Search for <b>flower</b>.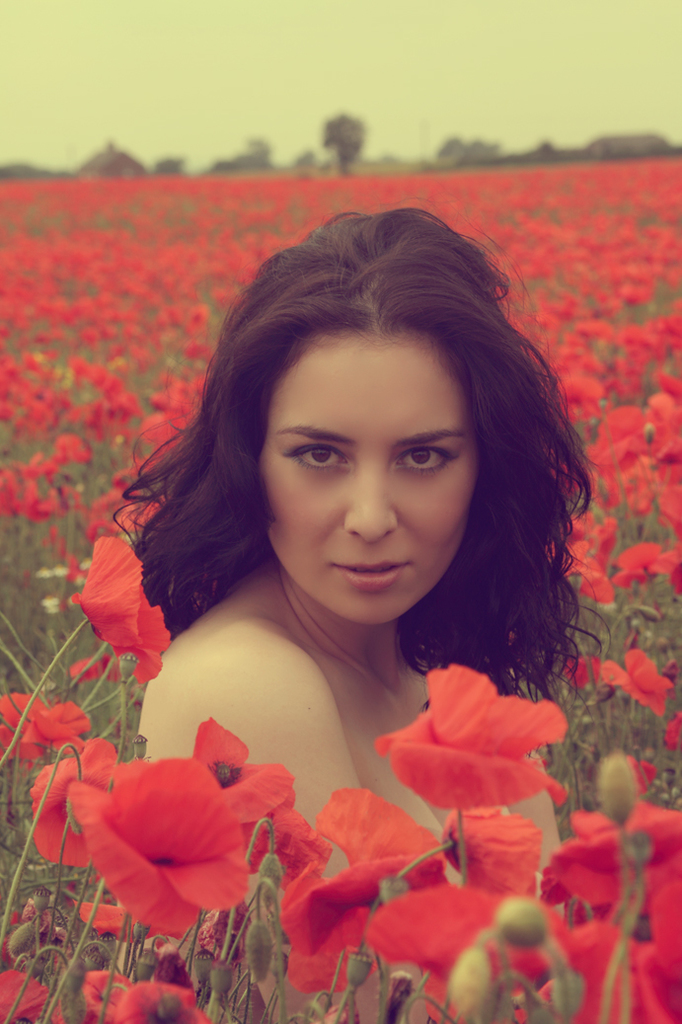
Found at 0/688/90/759.
